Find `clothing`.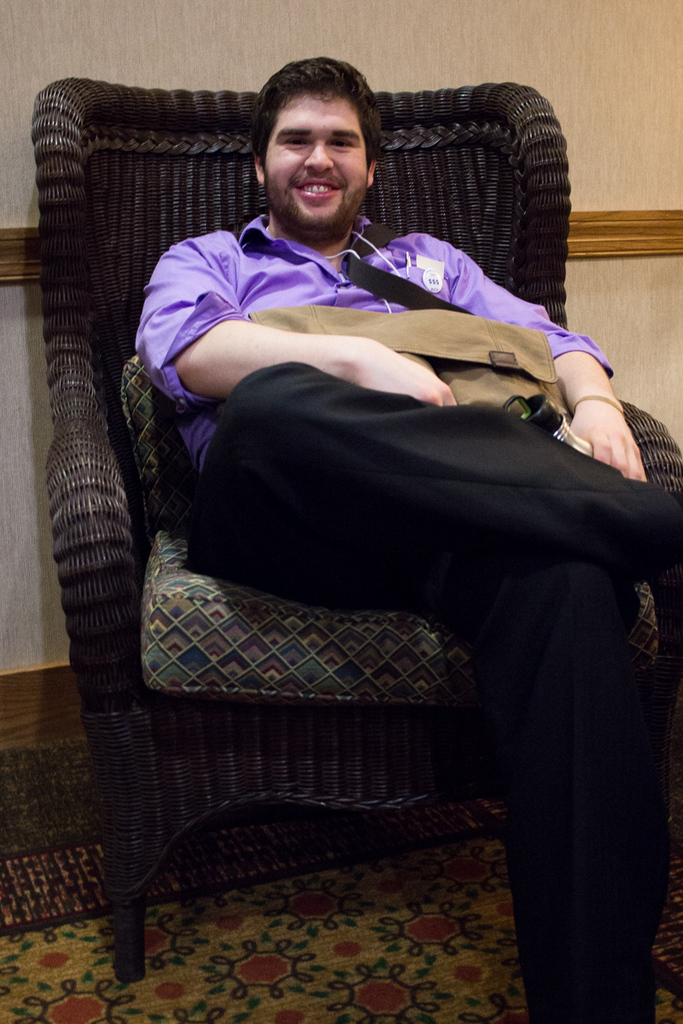
(85, 157, 667, 969).
